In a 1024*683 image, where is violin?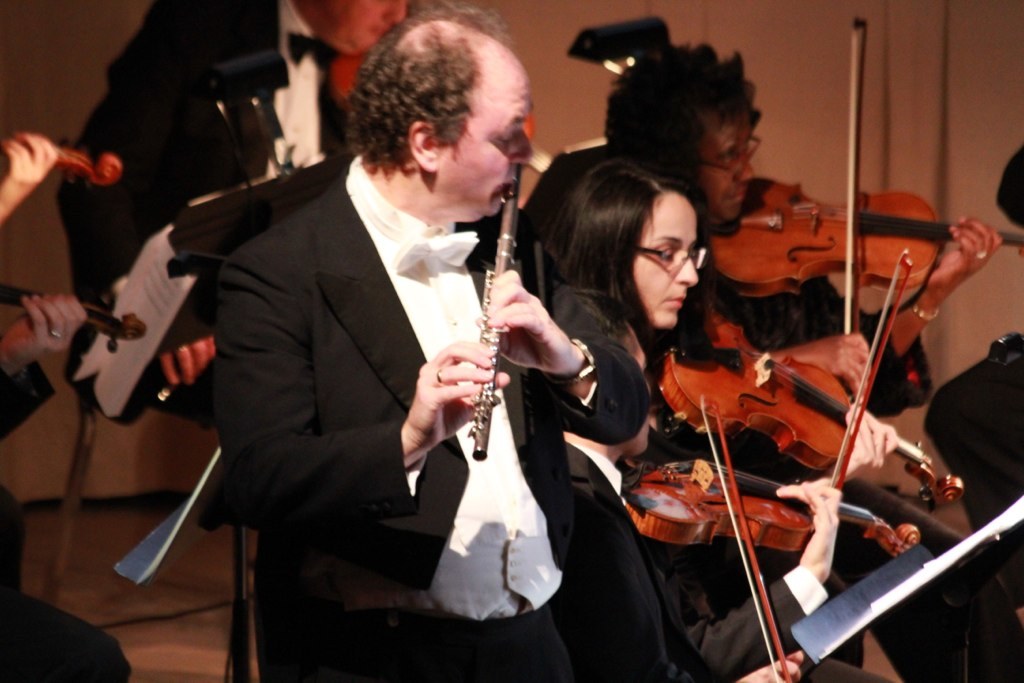
(x1=156, y1=0, x2=541, y2=407).
